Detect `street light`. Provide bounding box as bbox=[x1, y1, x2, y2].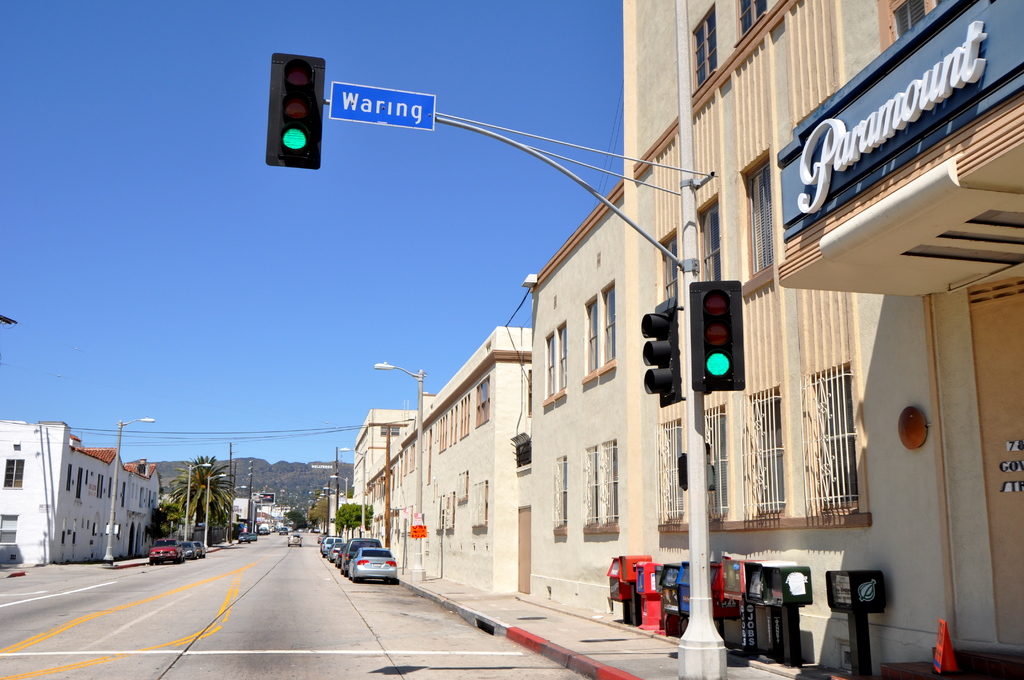
bbox=[102, 414, 163, 567].
